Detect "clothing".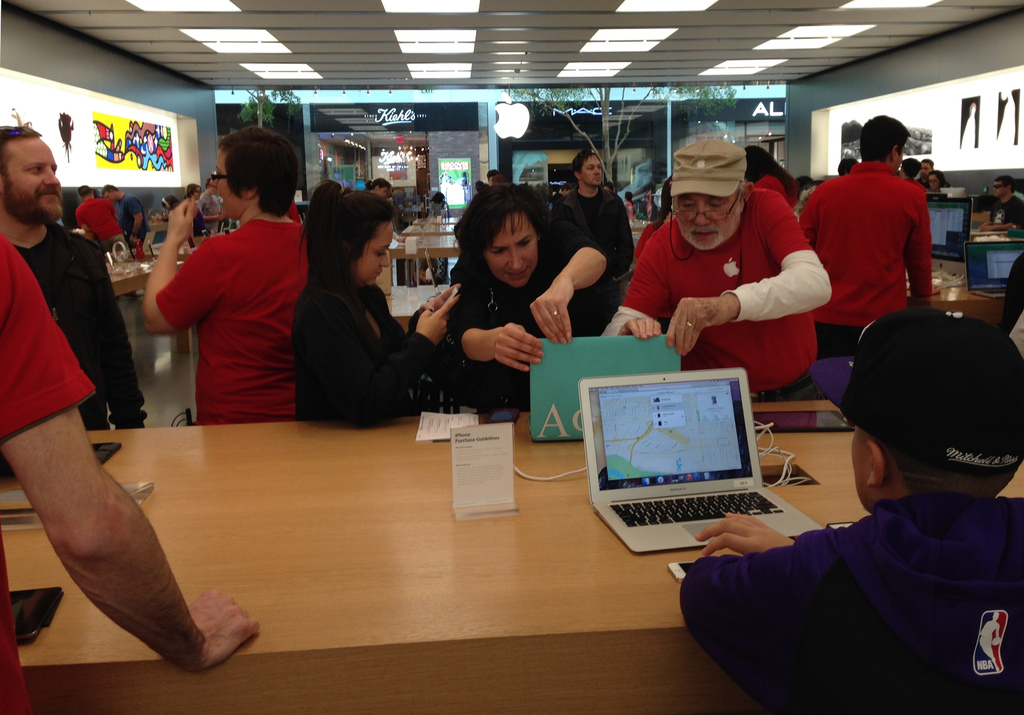
Detected at (287,281,437,429).
